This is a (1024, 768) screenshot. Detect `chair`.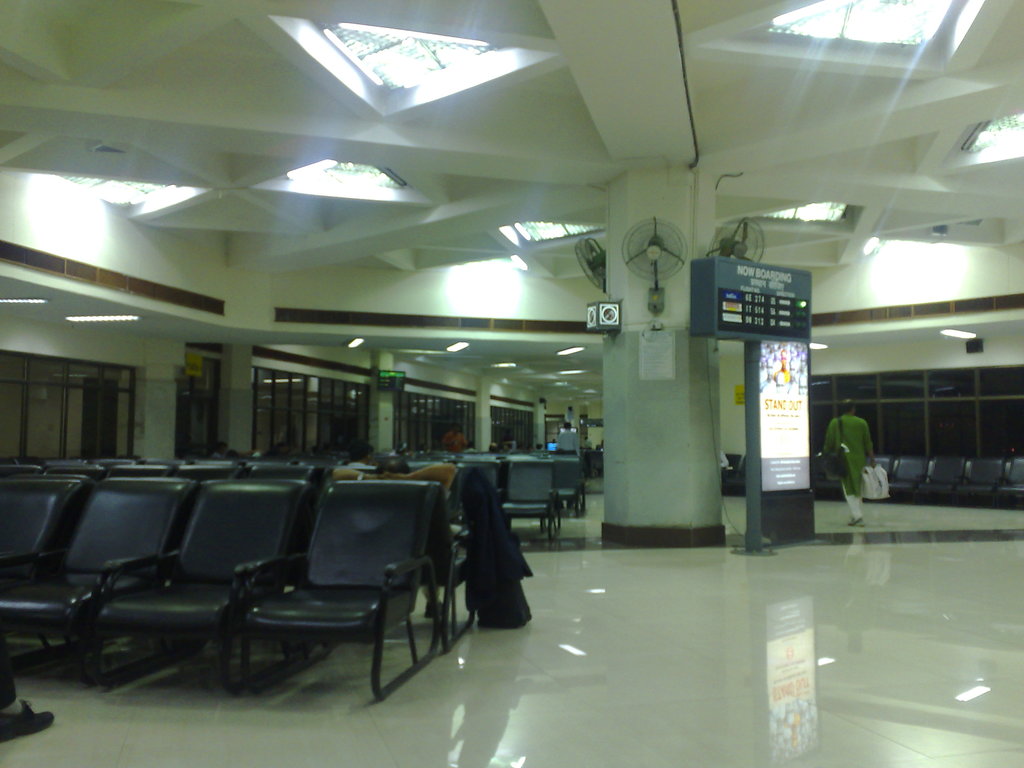
BBox(226, 452, 435, 717).
